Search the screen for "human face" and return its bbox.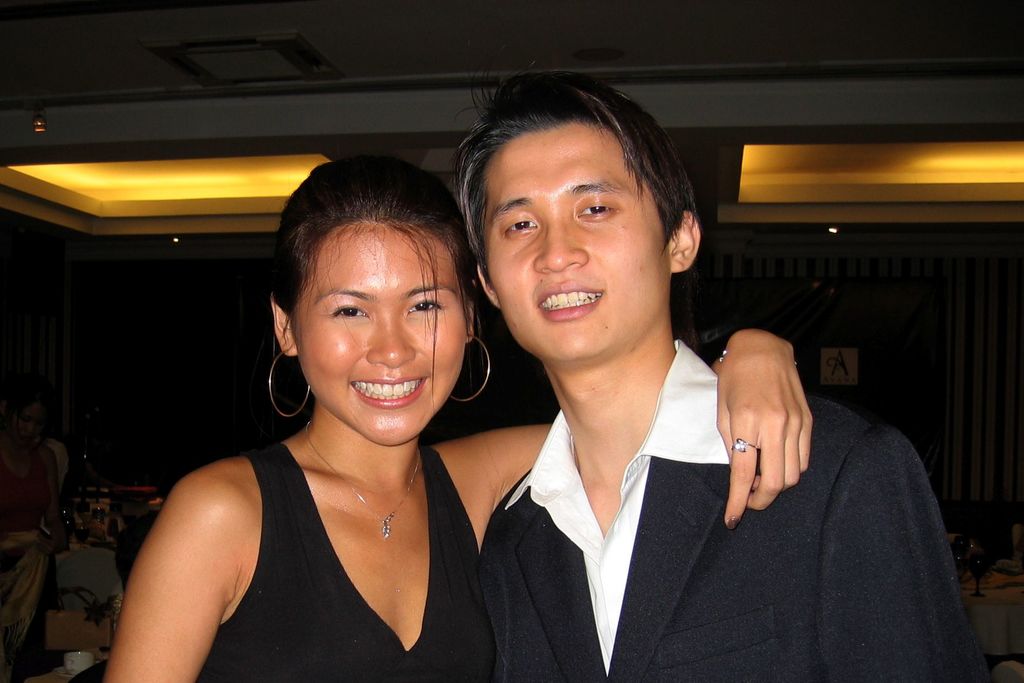
Found: select_region(294, 221, 469, 445).
